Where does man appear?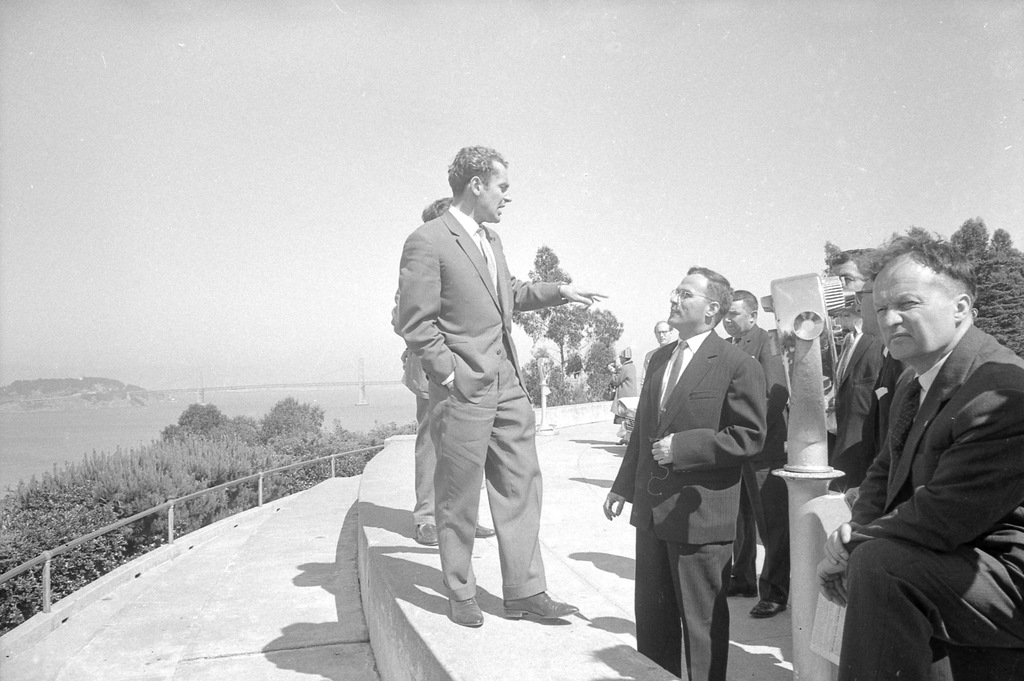
Appears at region(645, 319, 676, 372).
